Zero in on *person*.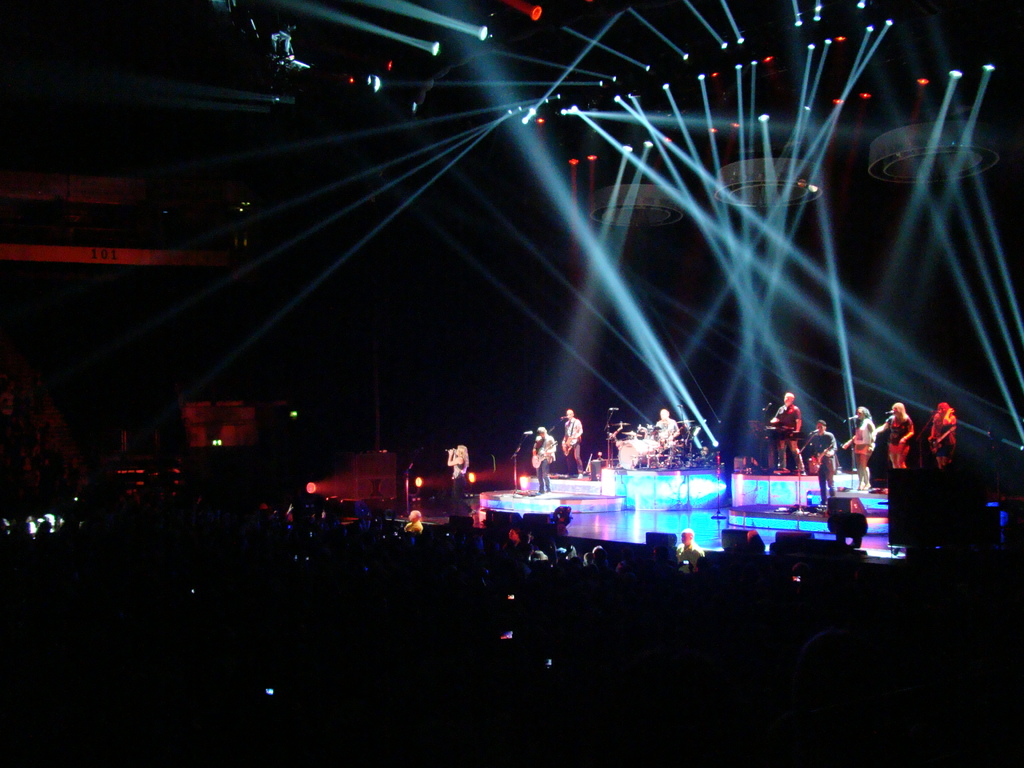
Zeroed in: {"left": 447, "top": 445, "right": 467, "bottom": 514}.
